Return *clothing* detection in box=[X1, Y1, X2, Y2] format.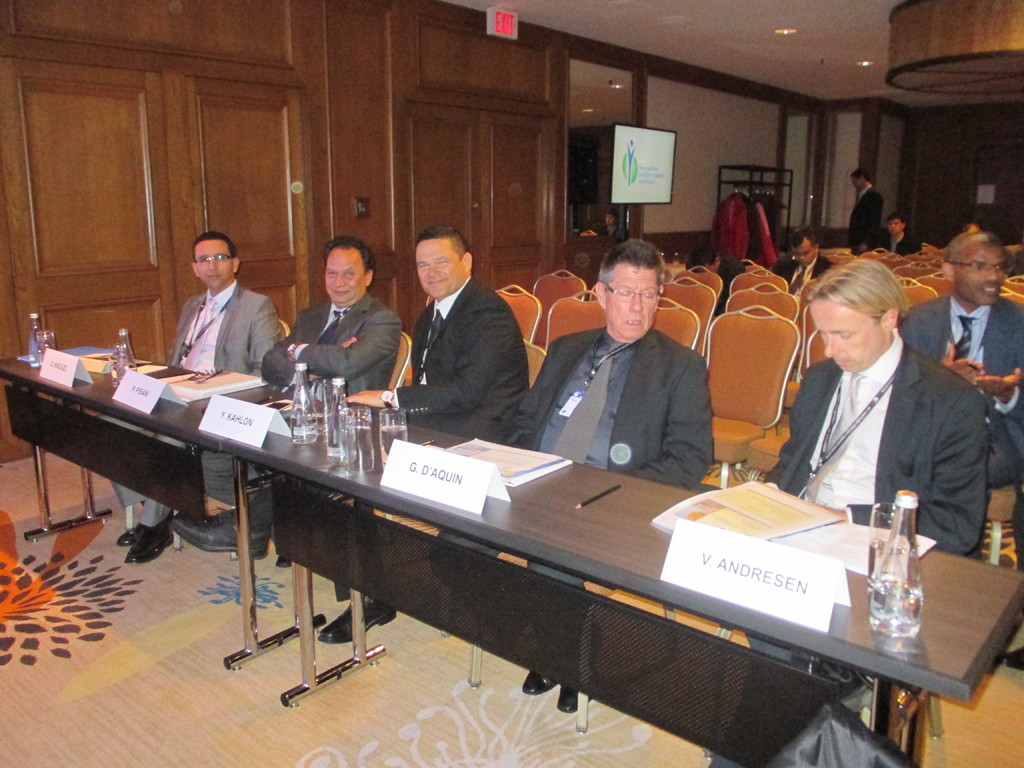
box=[518, 284, 735, 490].
